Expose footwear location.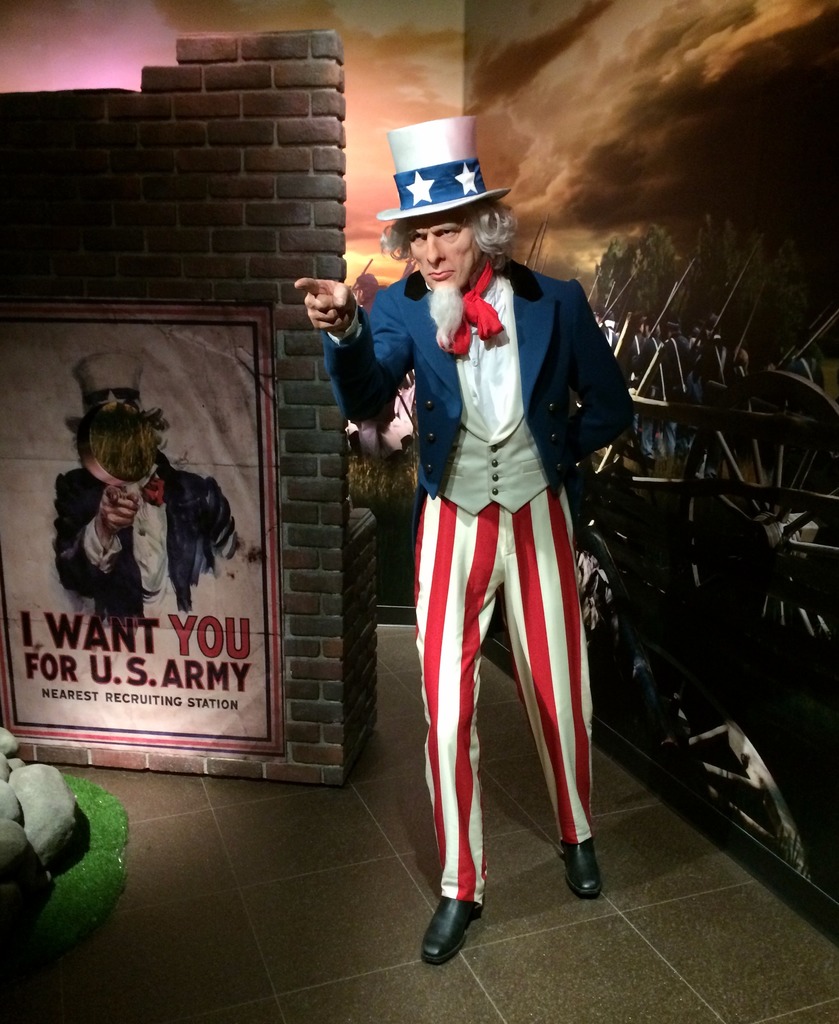
Exposed at <bbox>414, 895, 486, 966</bbox>.
